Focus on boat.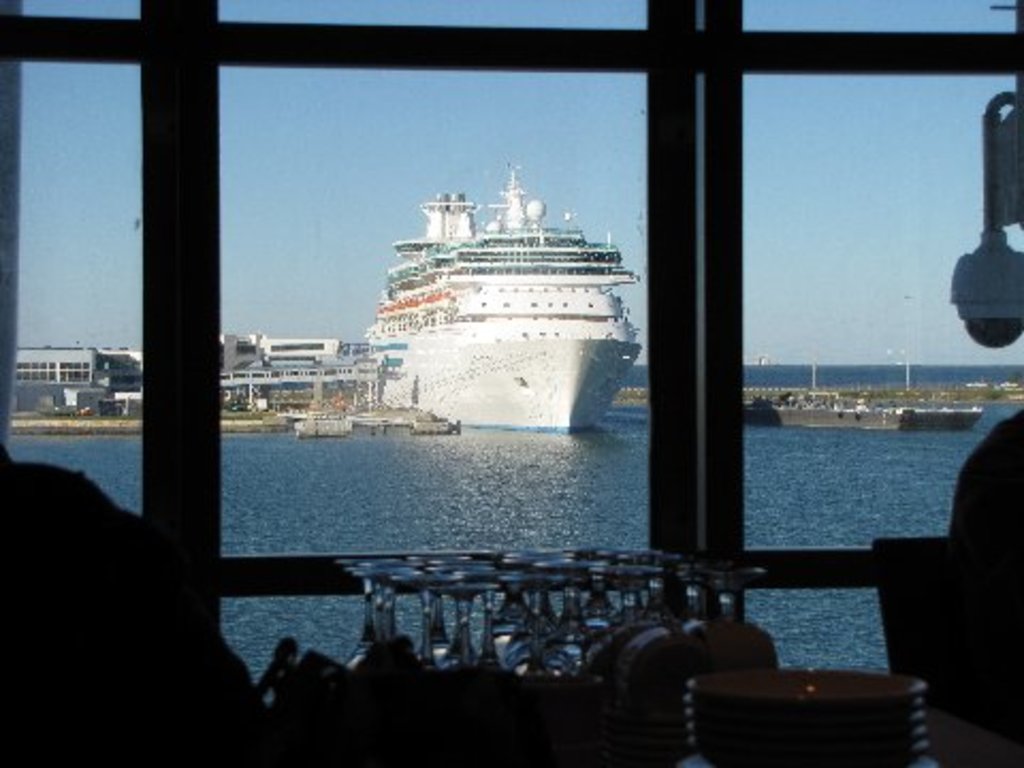
Focused at x1=337 y1=139 x2=685 y2=429.
